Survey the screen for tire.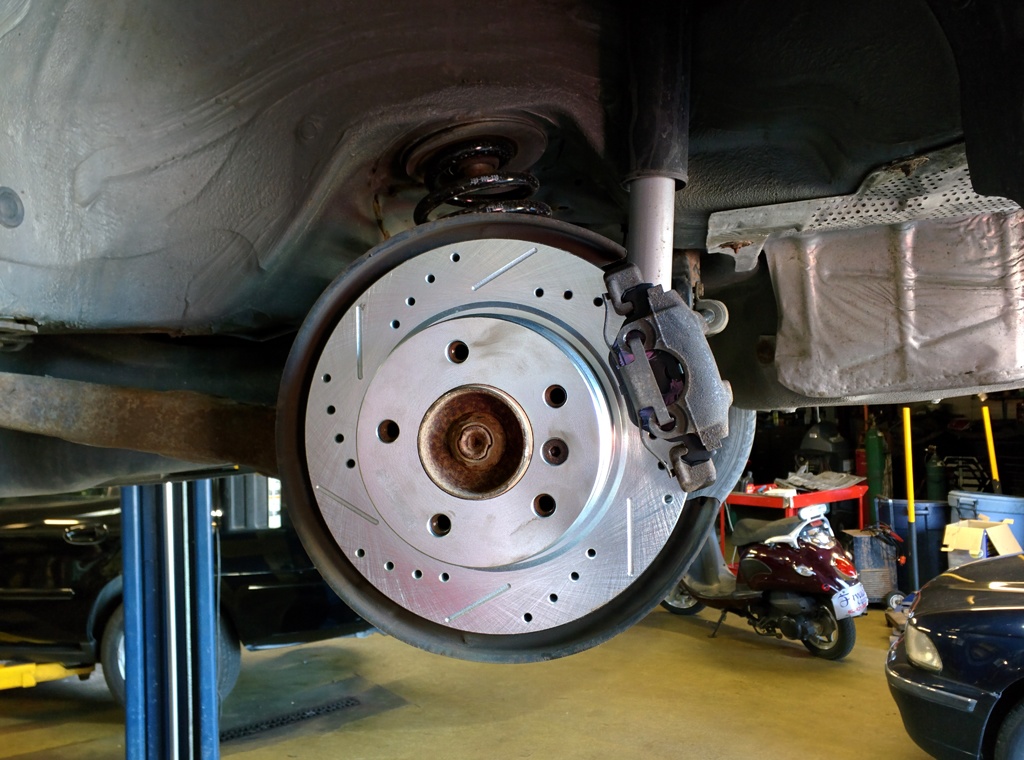
Survey found: 790:606:853:661.
